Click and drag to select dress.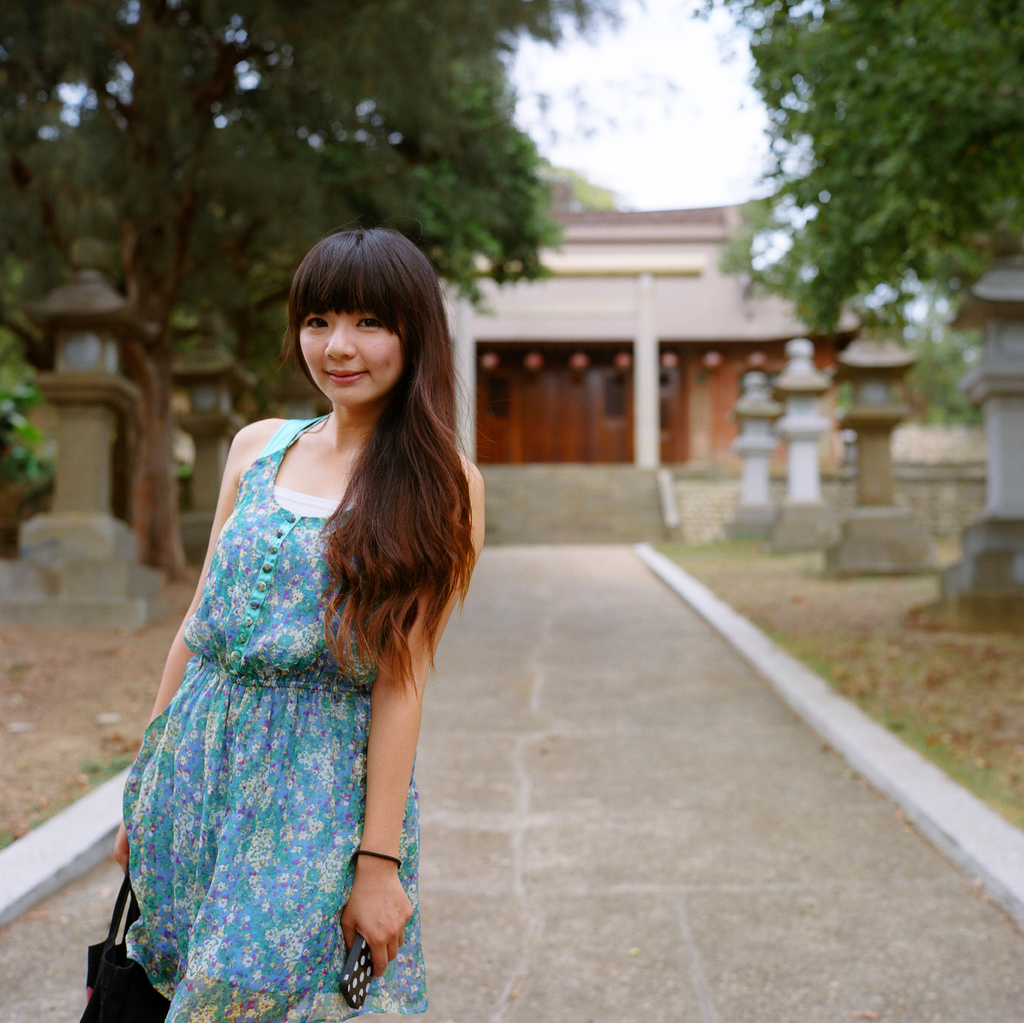
Selection: <bbox>117, 412, 435, 1022</bbox>.
